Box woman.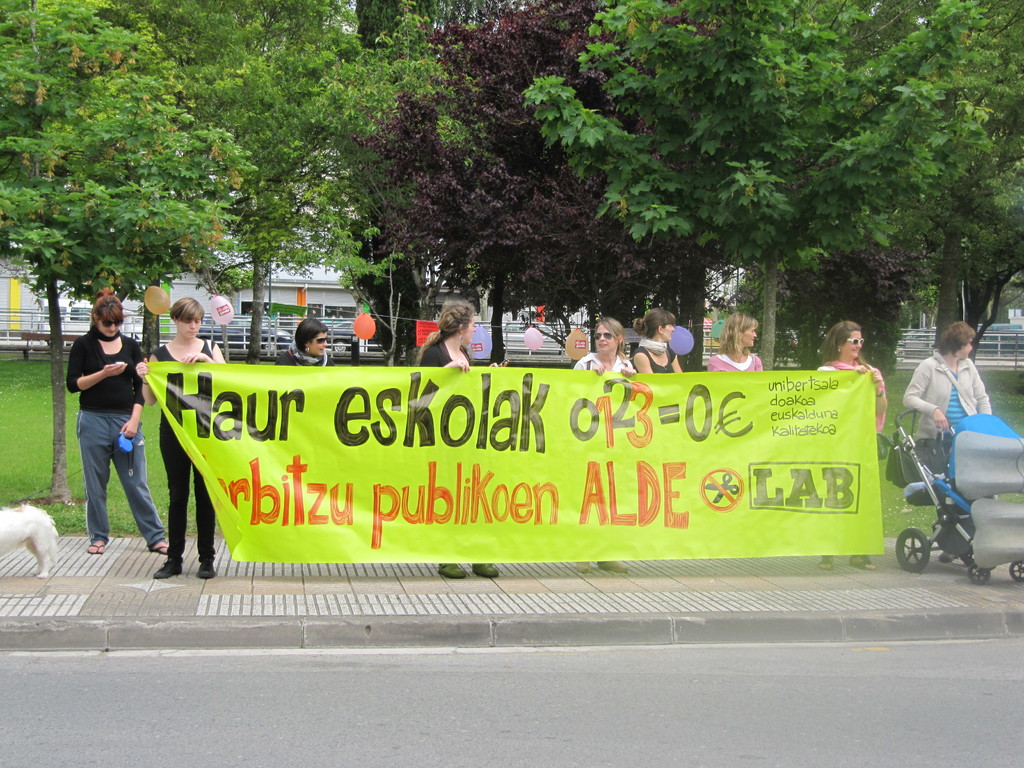
box(407, 294, 501, 578).
